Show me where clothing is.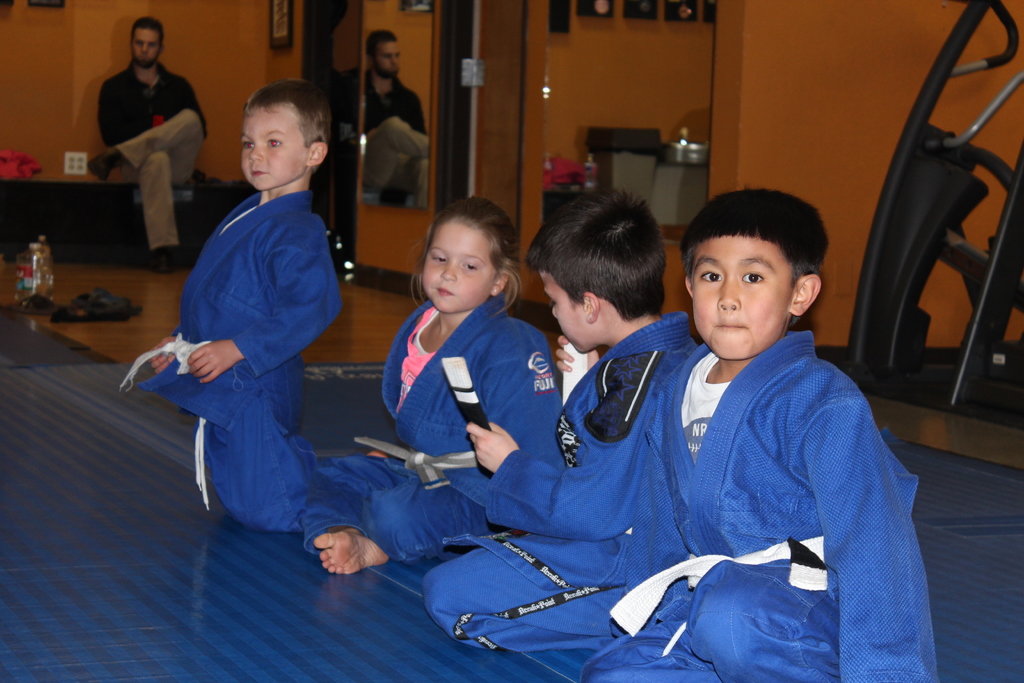
clothing is at 104:77:207:253.
